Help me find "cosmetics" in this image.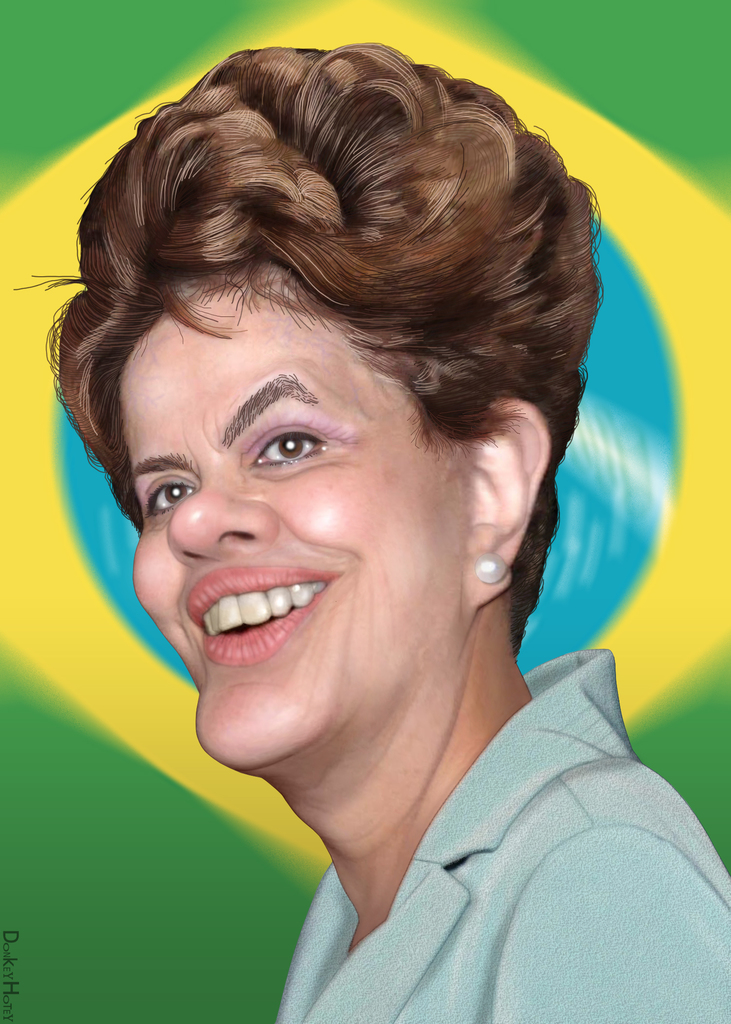
Found it: bbox=[238, 414, 336, 481].
